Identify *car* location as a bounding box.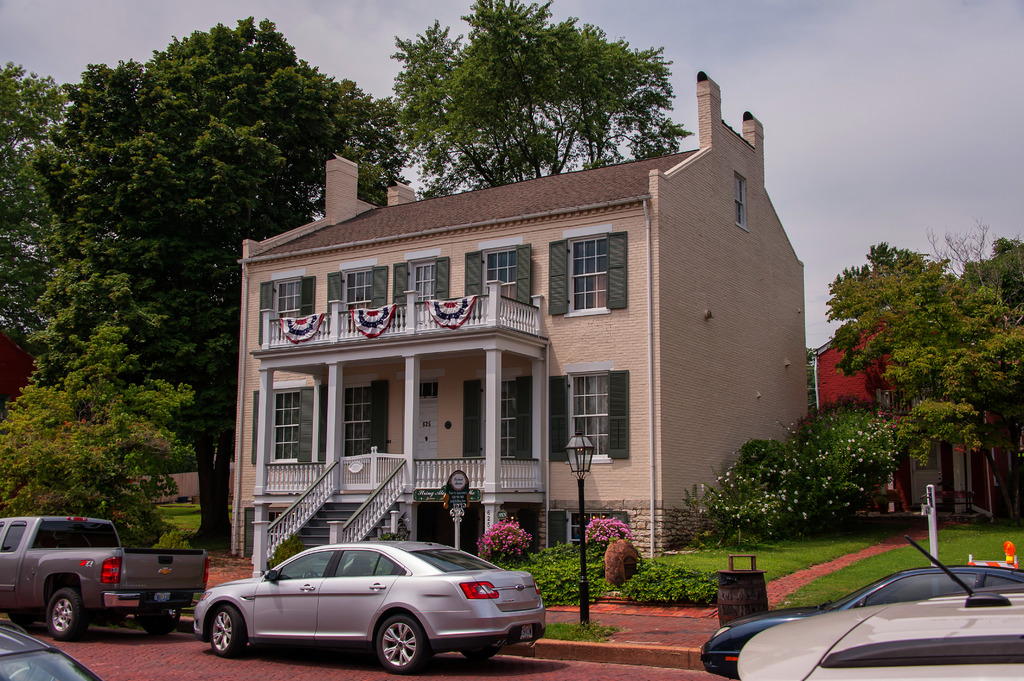
region(737, 538, 1023, 680).
